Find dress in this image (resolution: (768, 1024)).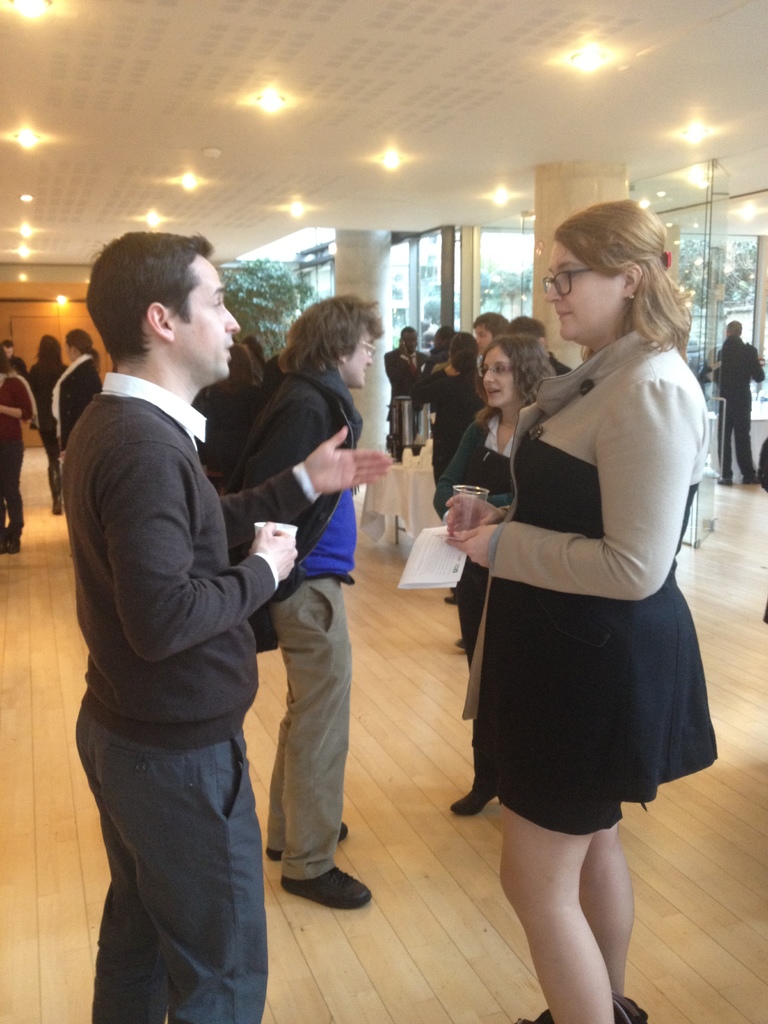
detection(22, 360, 71, 436).
